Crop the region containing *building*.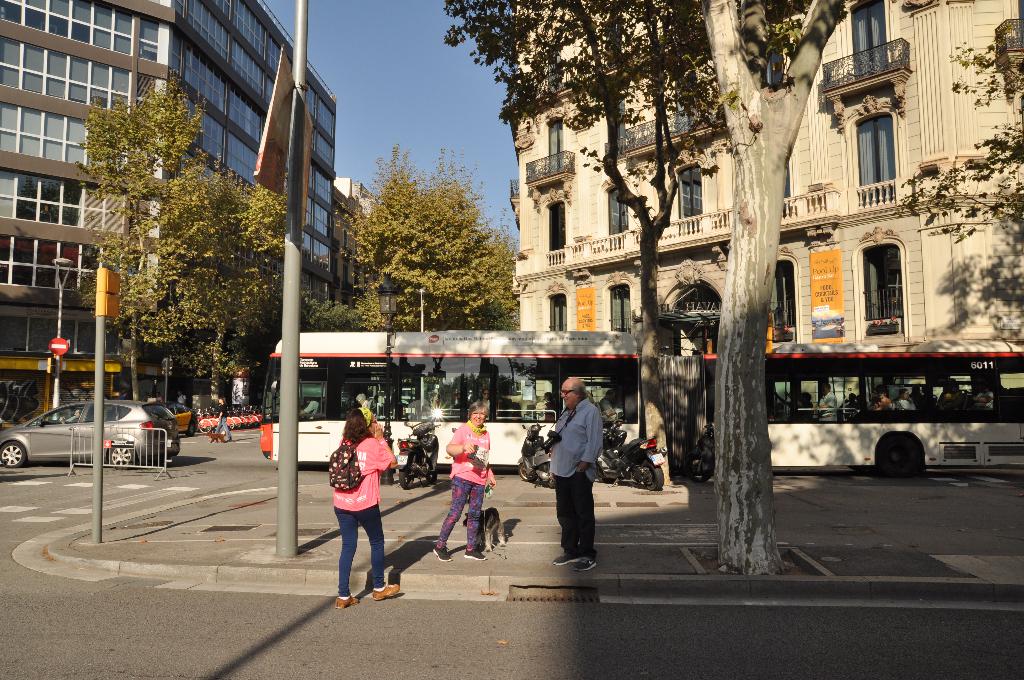
Crop region: [507, 0, 1023, 409].
